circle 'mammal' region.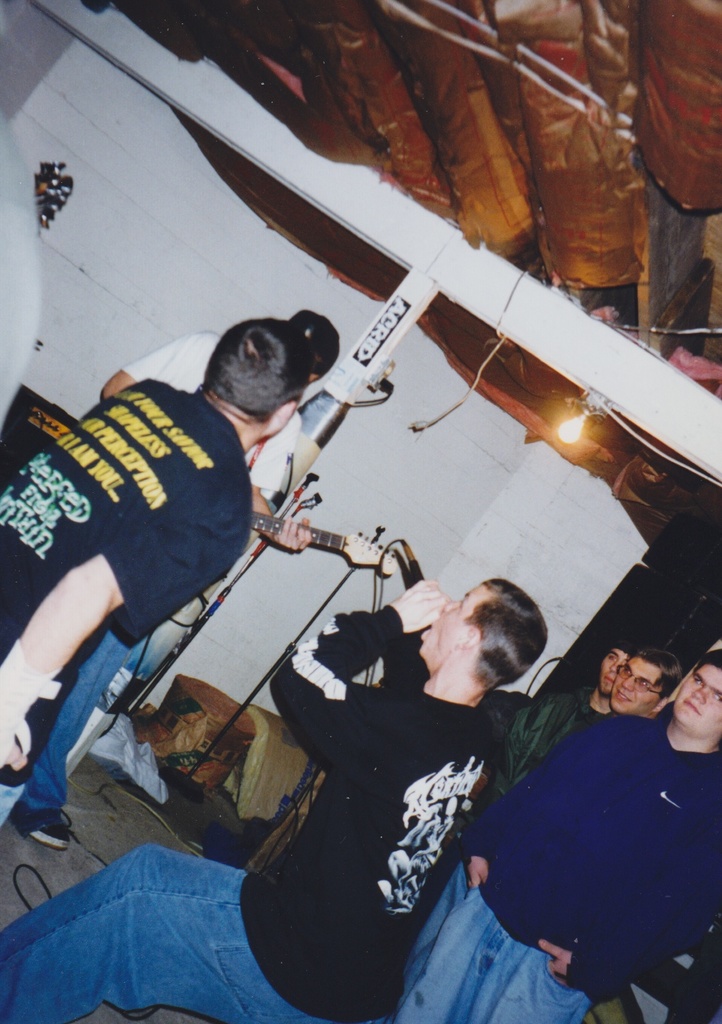
Region: left=396, top=649, right=685, bottom=1023.
